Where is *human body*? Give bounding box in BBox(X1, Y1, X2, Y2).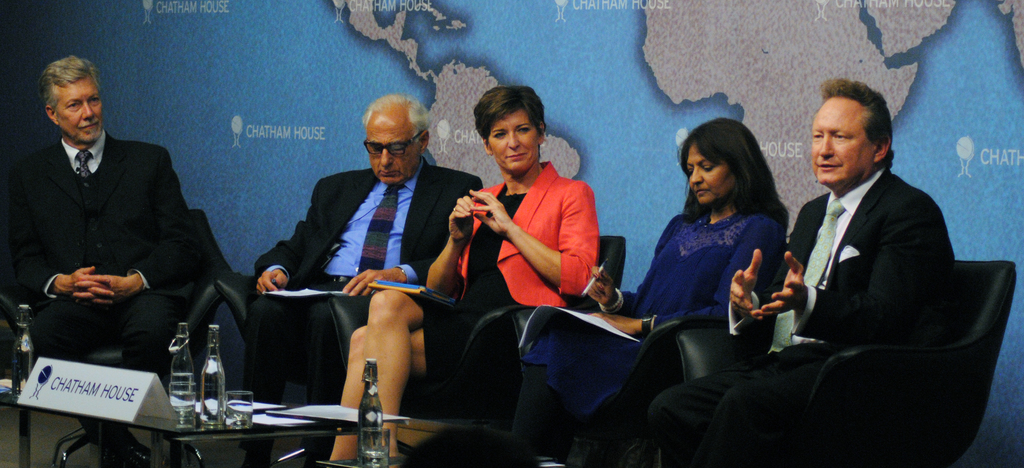
BBox(444, 119, 629, 440).
